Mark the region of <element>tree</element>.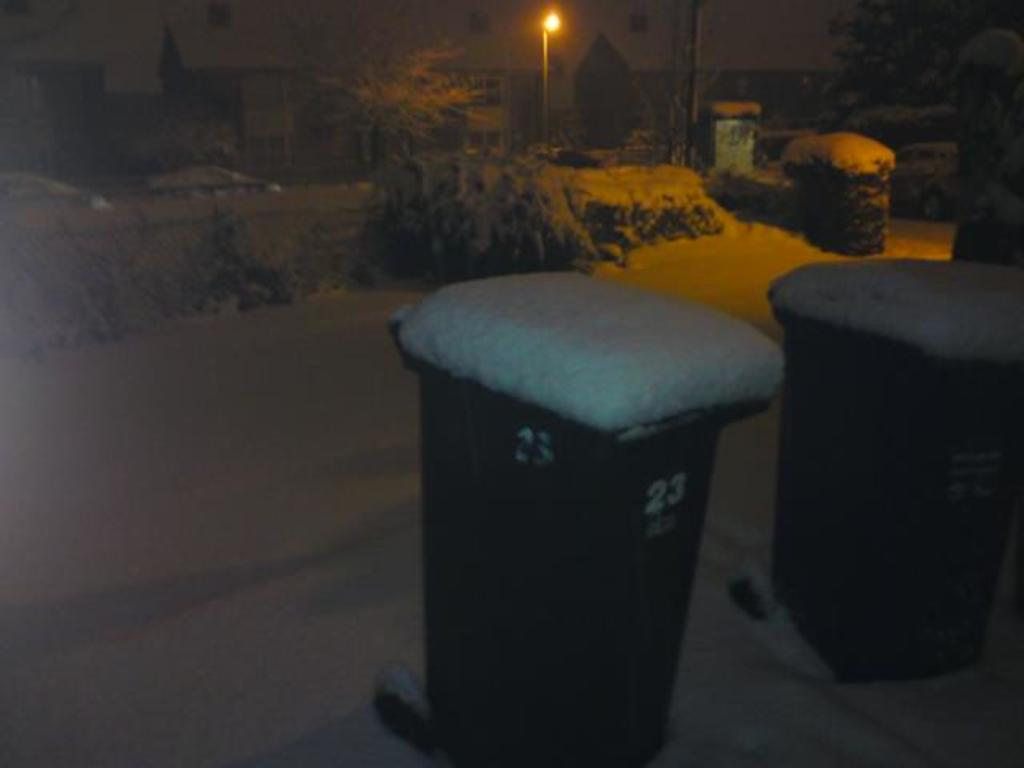
Region: l=152, t=21, r=190, b=94.
